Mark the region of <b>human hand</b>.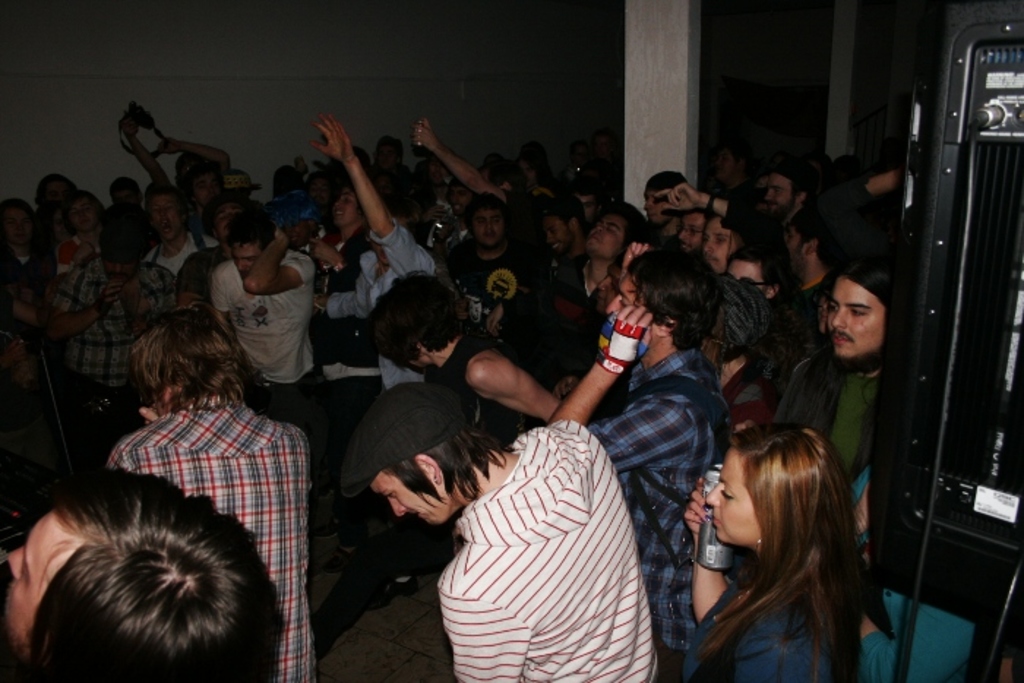
Region: l=307, t=111, r=357, b=161.
